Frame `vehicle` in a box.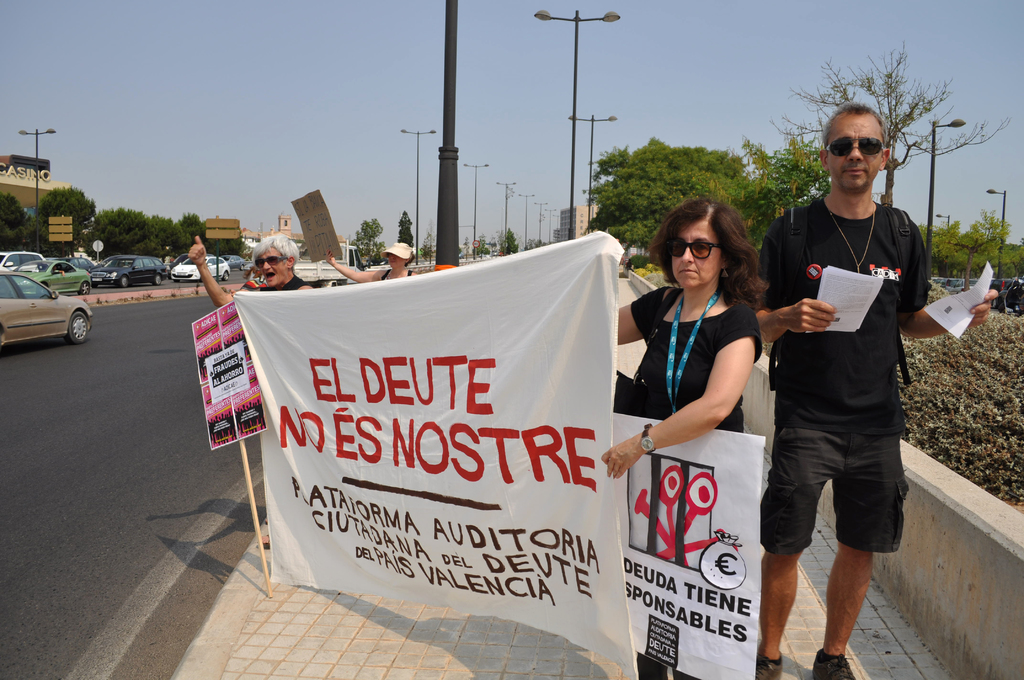
<box>171,259,231,282</box>.
